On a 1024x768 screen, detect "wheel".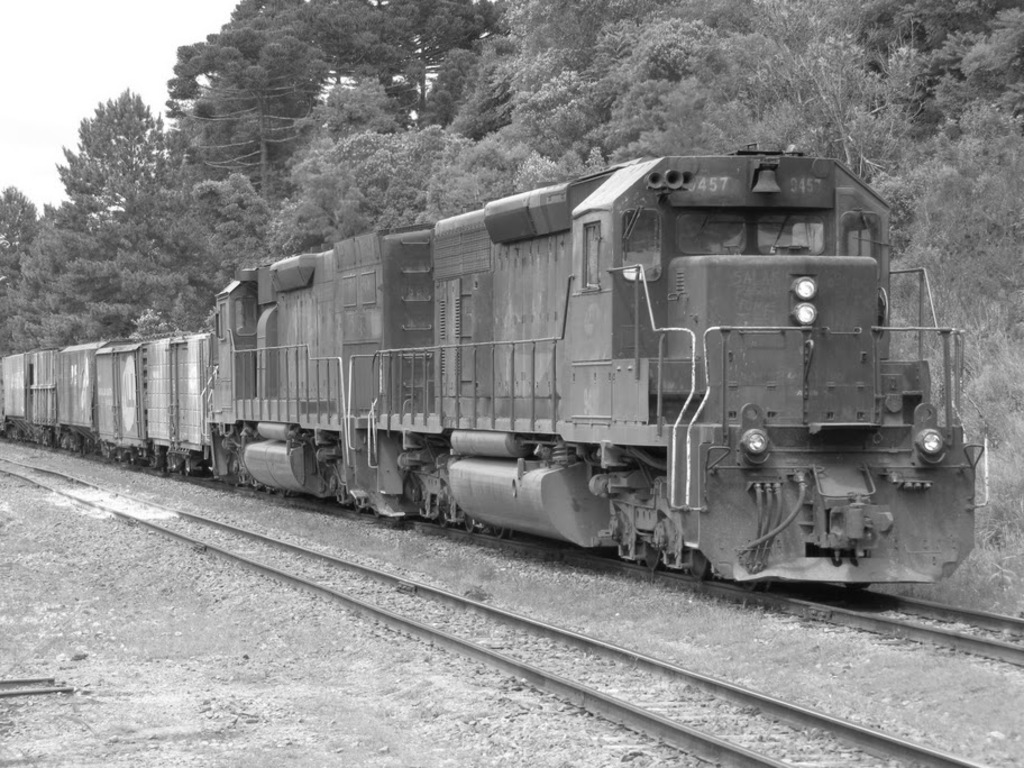
(x1=844, y1=580, x2=866, y2=592).
